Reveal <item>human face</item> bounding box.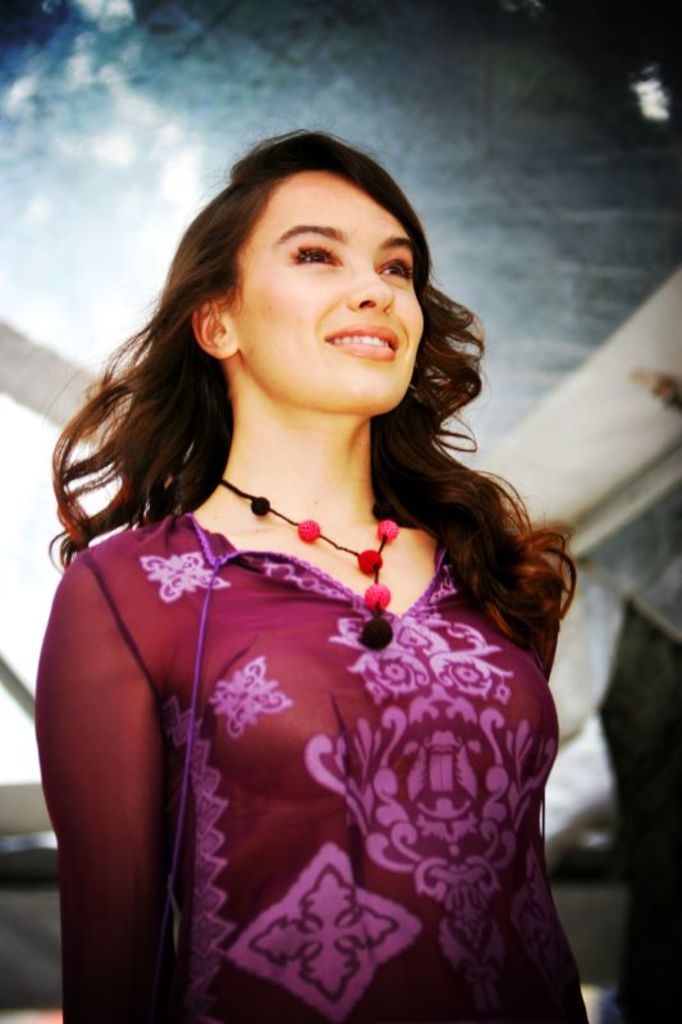
Revealed: box=[230, 166, 424, 417].
